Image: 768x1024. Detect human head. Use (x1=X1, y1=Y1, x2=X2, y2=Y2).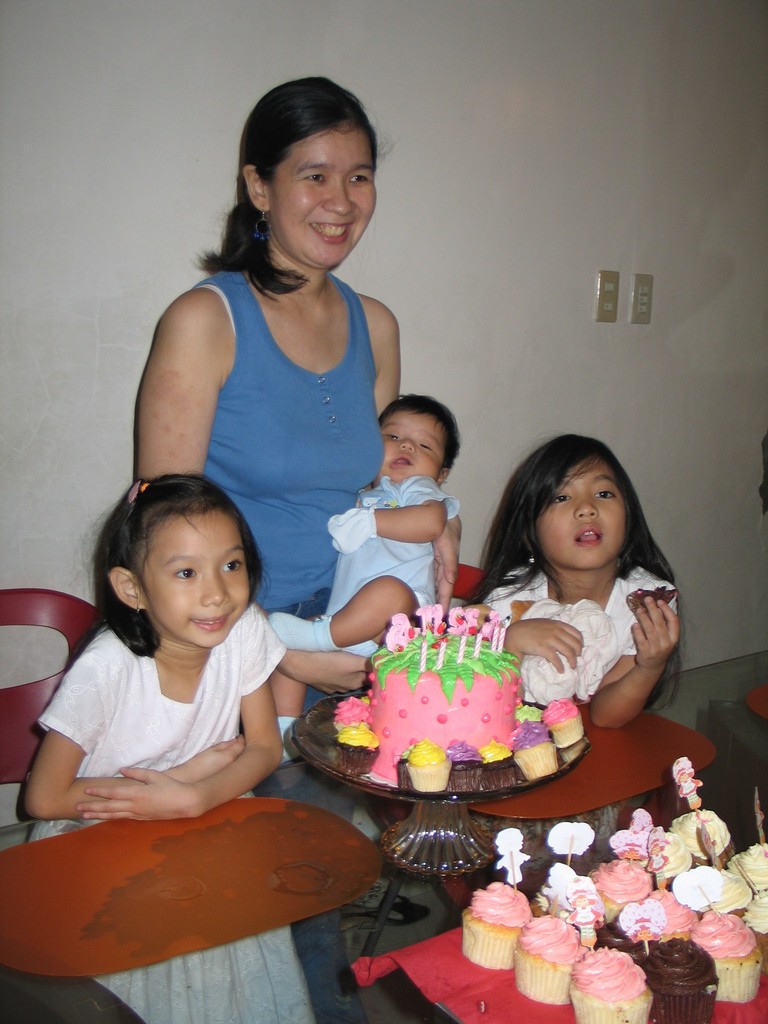
(x1=374, y1=392, x2=464, y2=483).
